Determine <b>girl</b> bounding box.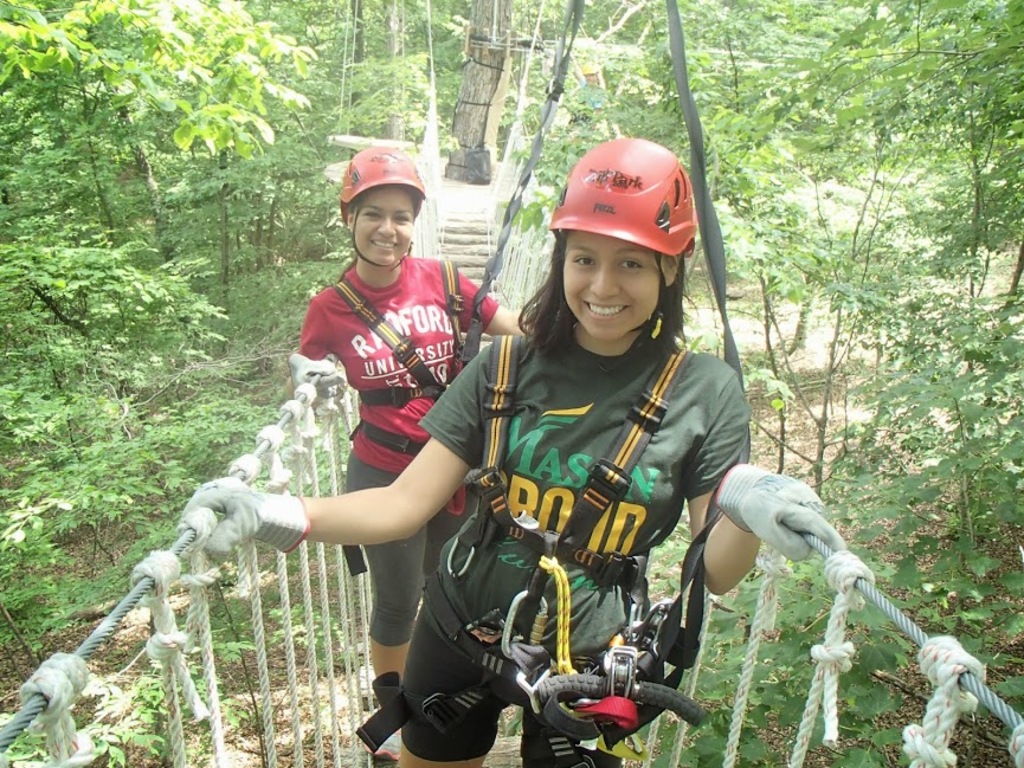
Determined: bbox(179, 138, 841, 767).
